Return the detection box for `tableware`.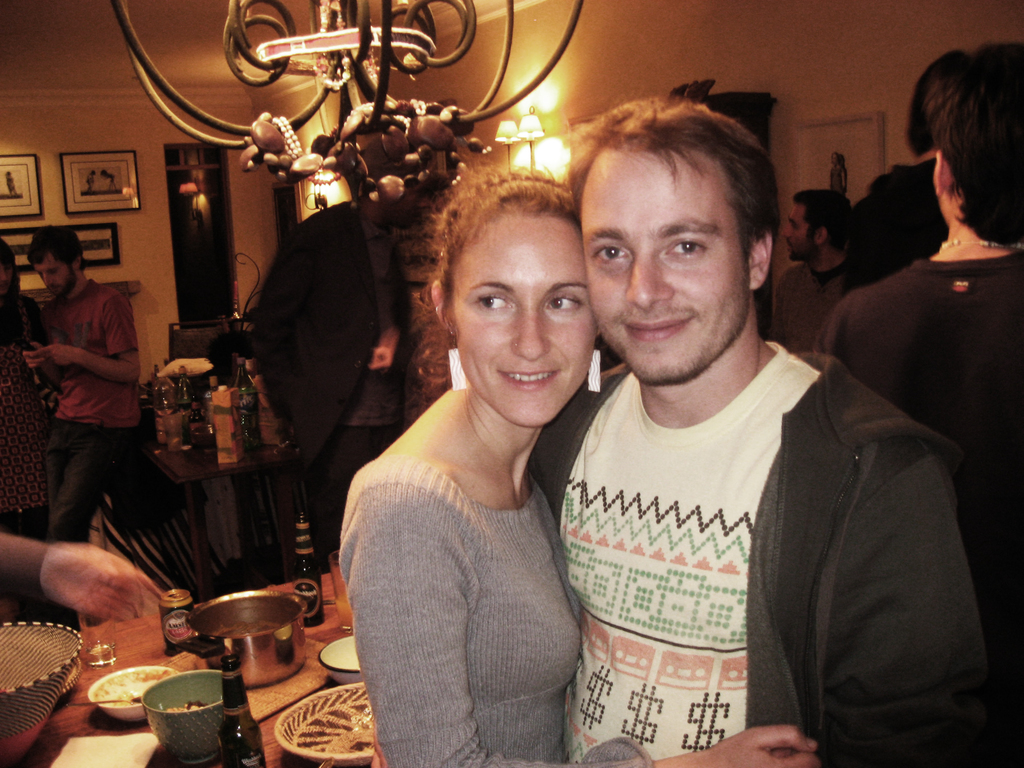
141:669:223:764.
